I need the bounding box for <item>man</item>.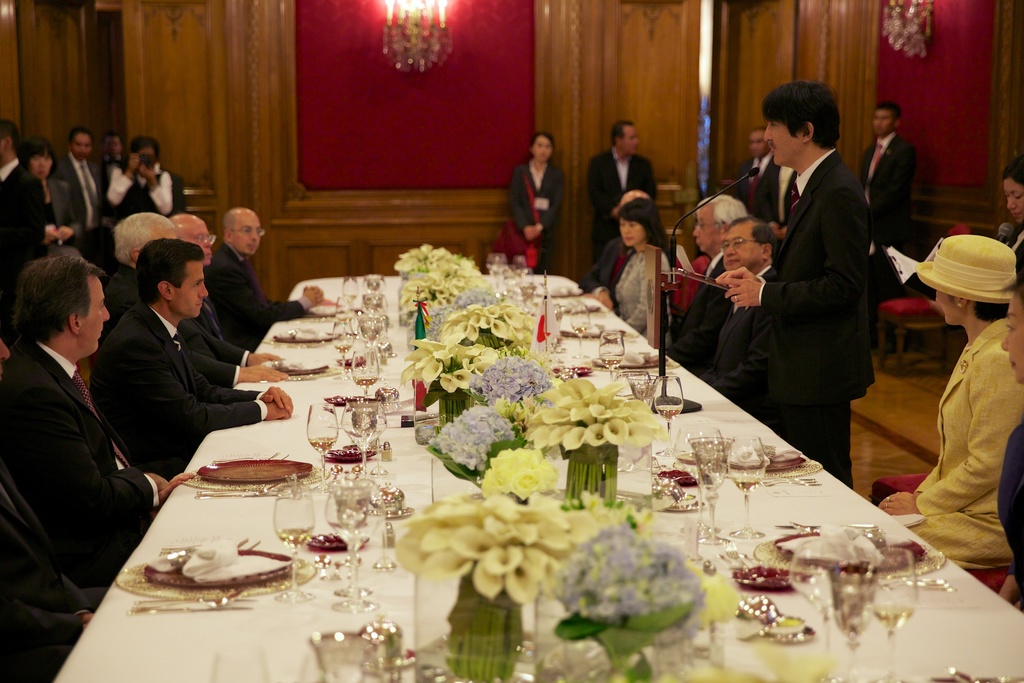
Here it is: {"left": 0, "top": 258, "right": 197, "bottom": 619}.
